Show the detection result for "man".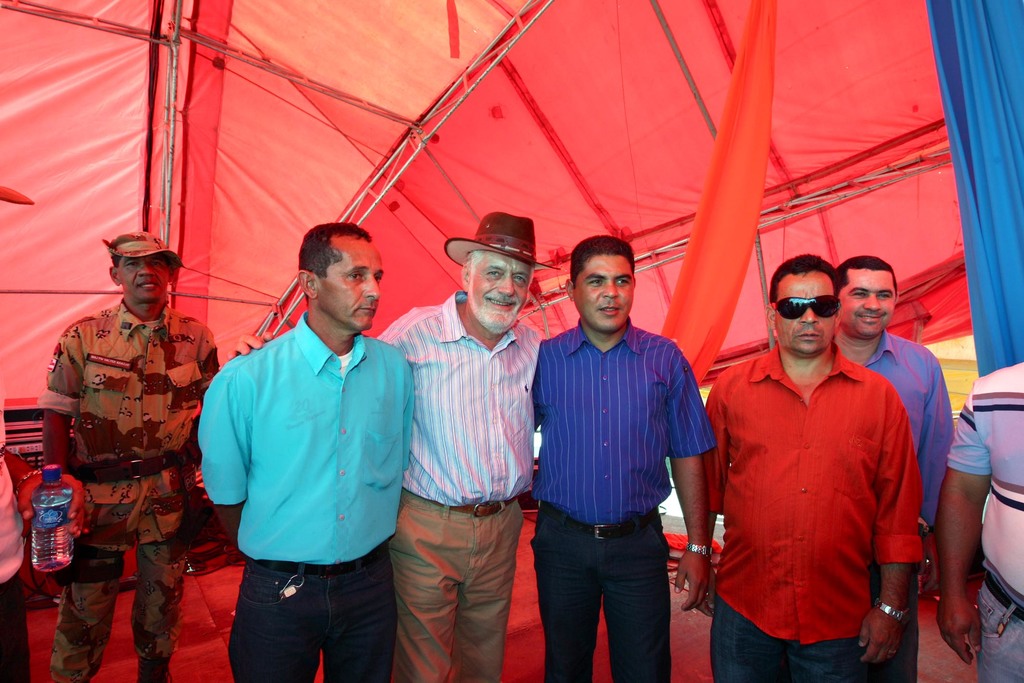
crop(199, 223, 414, 682).
